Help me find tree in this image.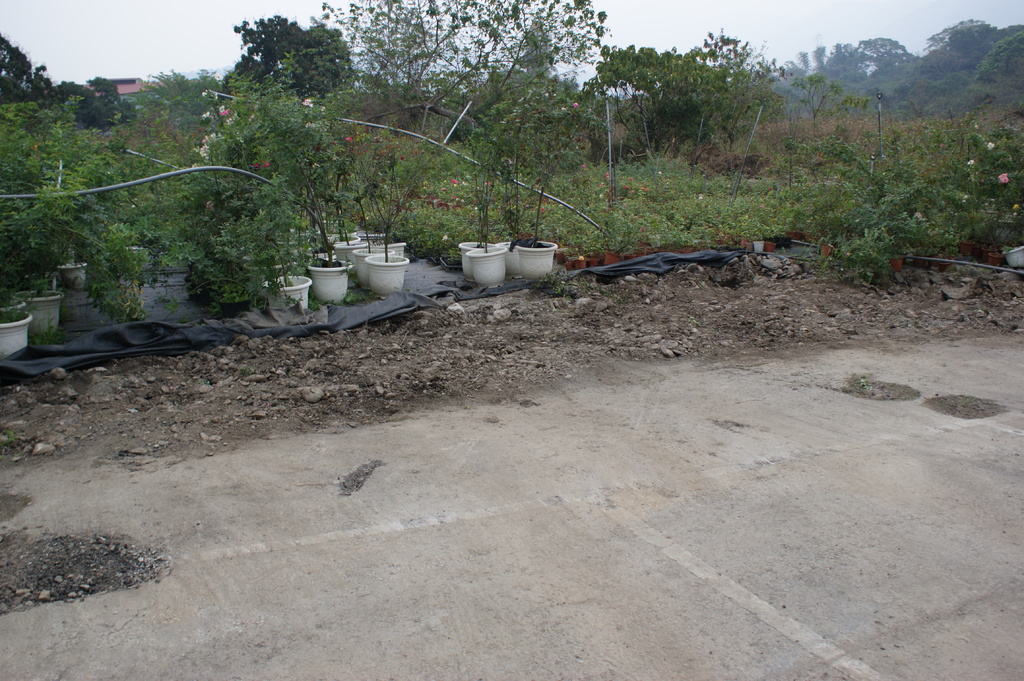
Found it: bbox(0, 31, 52, 102).
